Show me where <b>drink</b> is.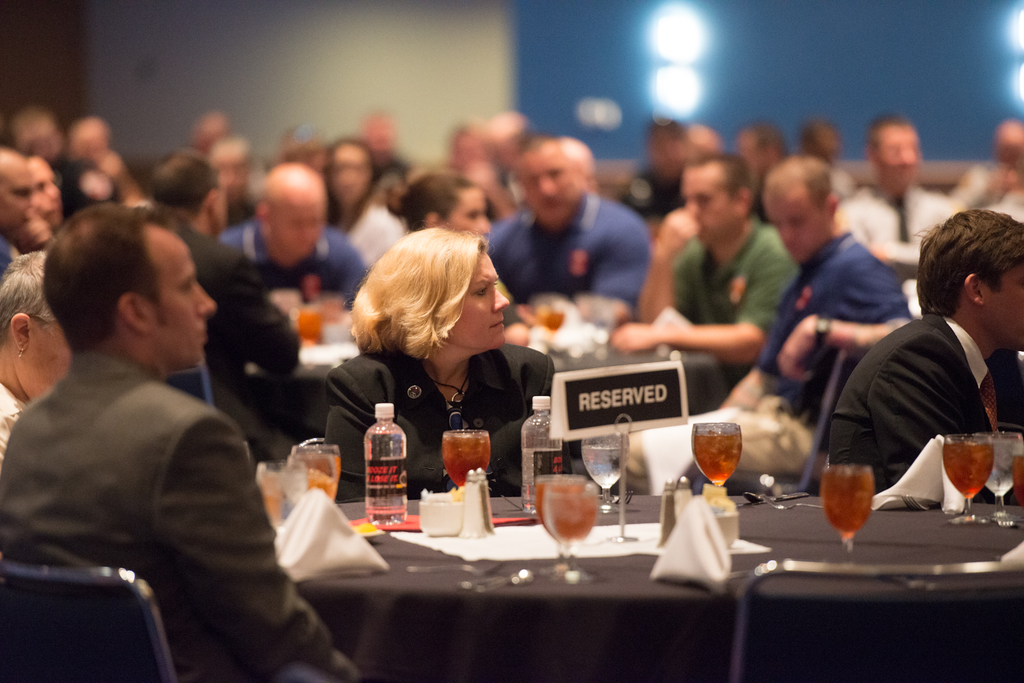
<b>drink</b> is at locate(1012, 454, 1023, 505).
